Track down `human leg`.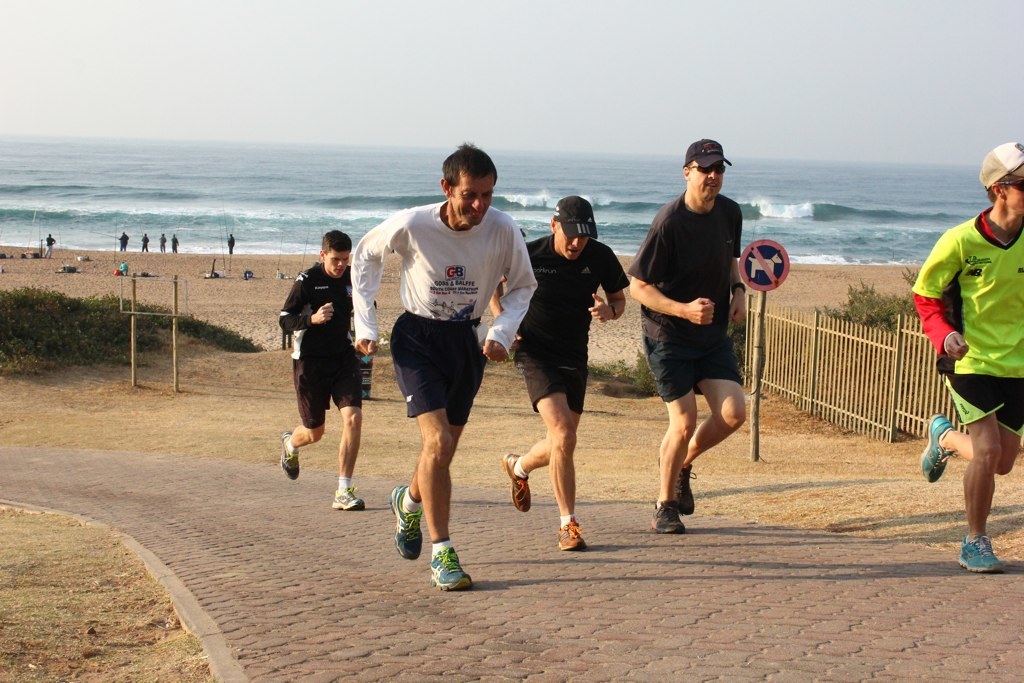
Tracked to bbox=[942, 353, 1009, 580].
